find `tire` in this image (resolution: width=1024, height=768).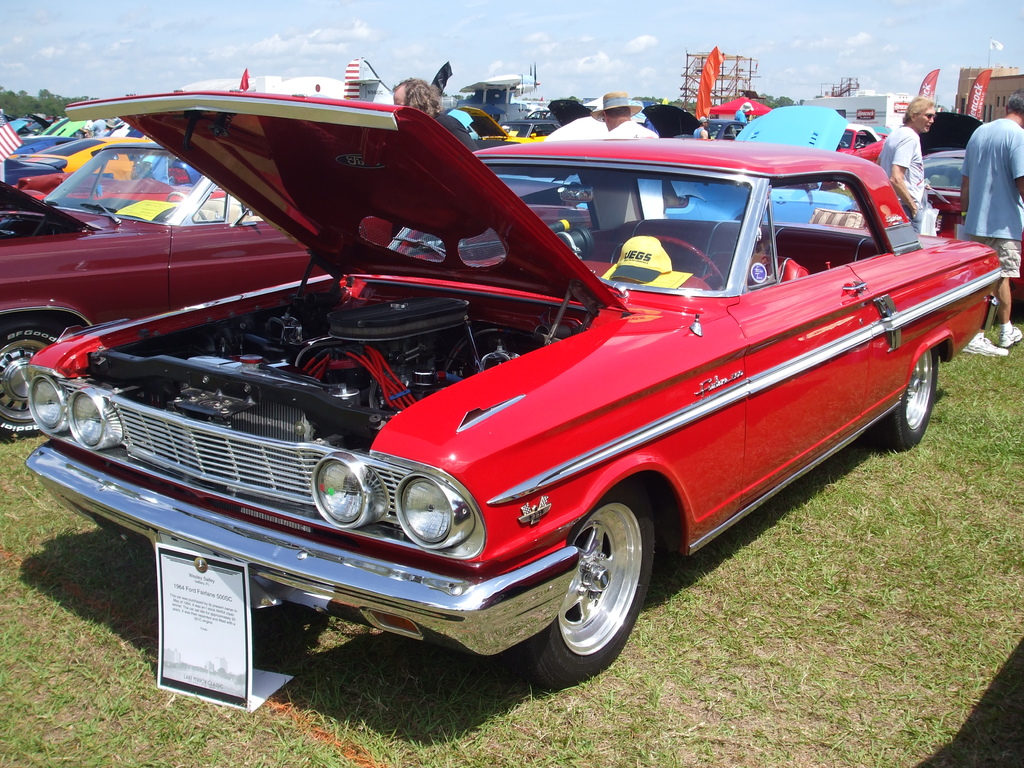
select_region(0, 319, 76, 442).
